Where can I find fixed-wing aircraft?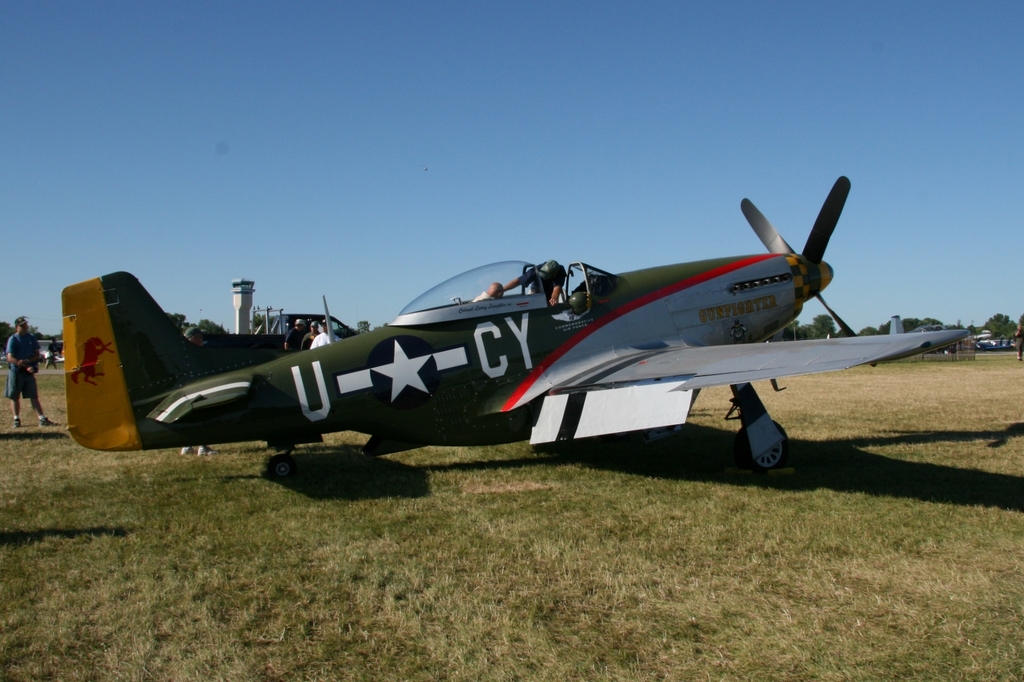
You can find it at BBox(56, 174, 965, 477).
